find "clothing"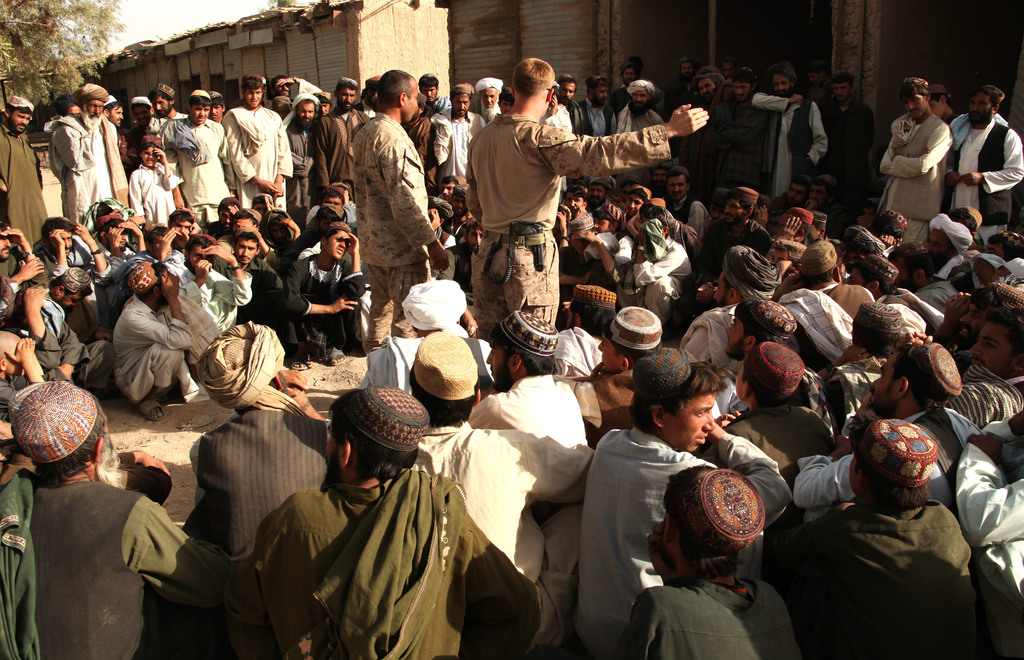
(x1=777, y1=290, x2=853, y2=367)
